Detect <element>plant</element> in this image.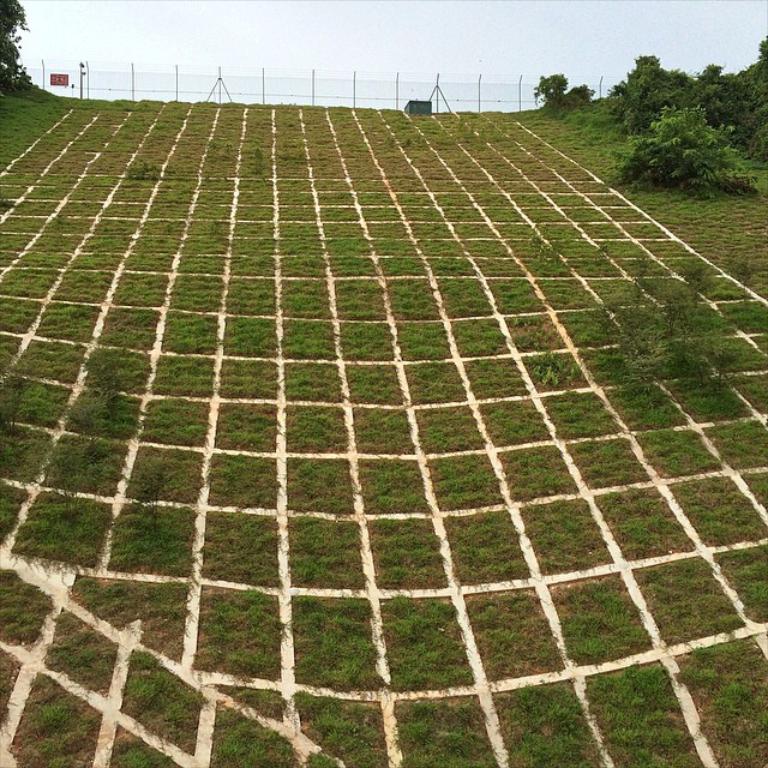
Detection: (67,354,138,443).
